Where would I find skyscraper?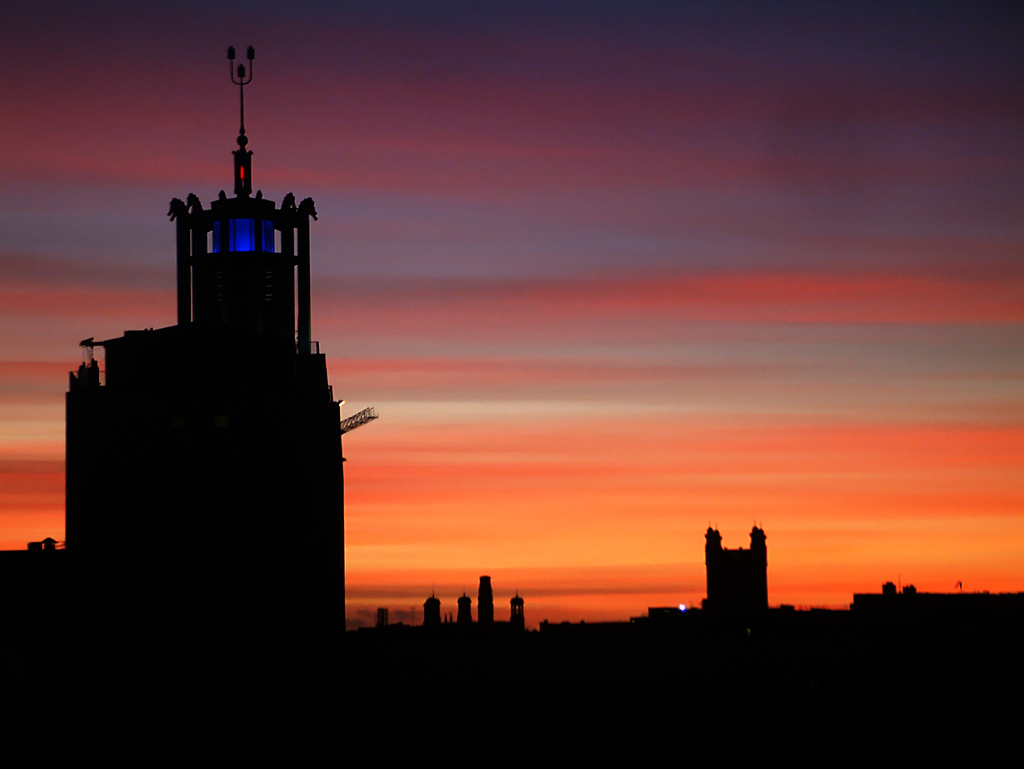
At [479, 573, 496, 619].
